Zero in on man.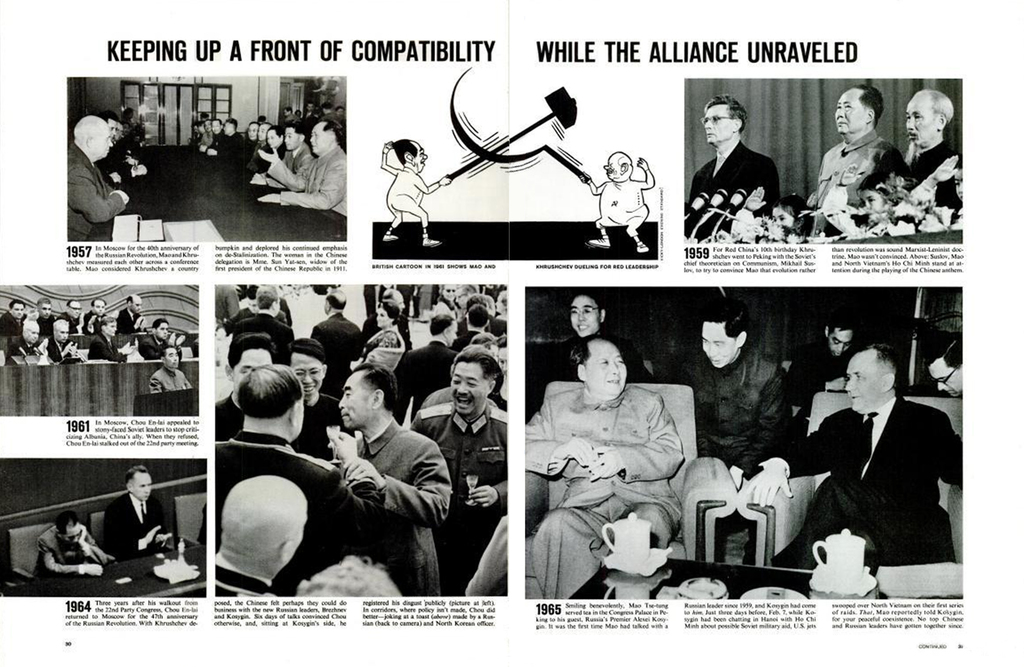
Zeroed in: select_region(900, 83, 961, 210).
